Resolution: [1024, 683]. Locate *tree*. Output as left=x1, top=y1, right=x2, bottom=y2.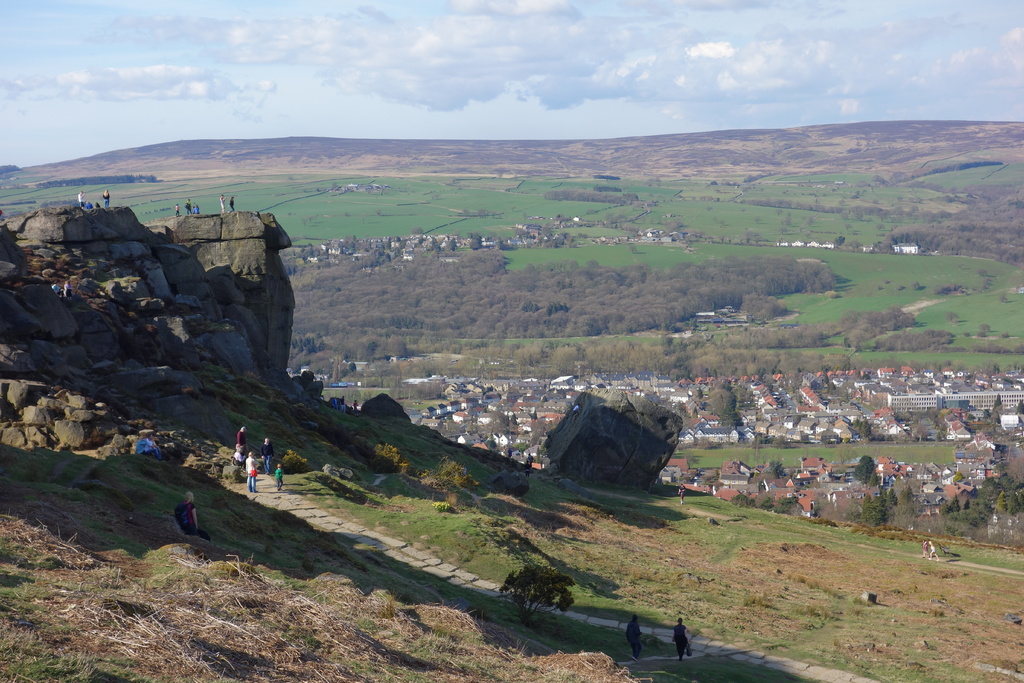
left=976, top=270, right=988, bottom=277.
